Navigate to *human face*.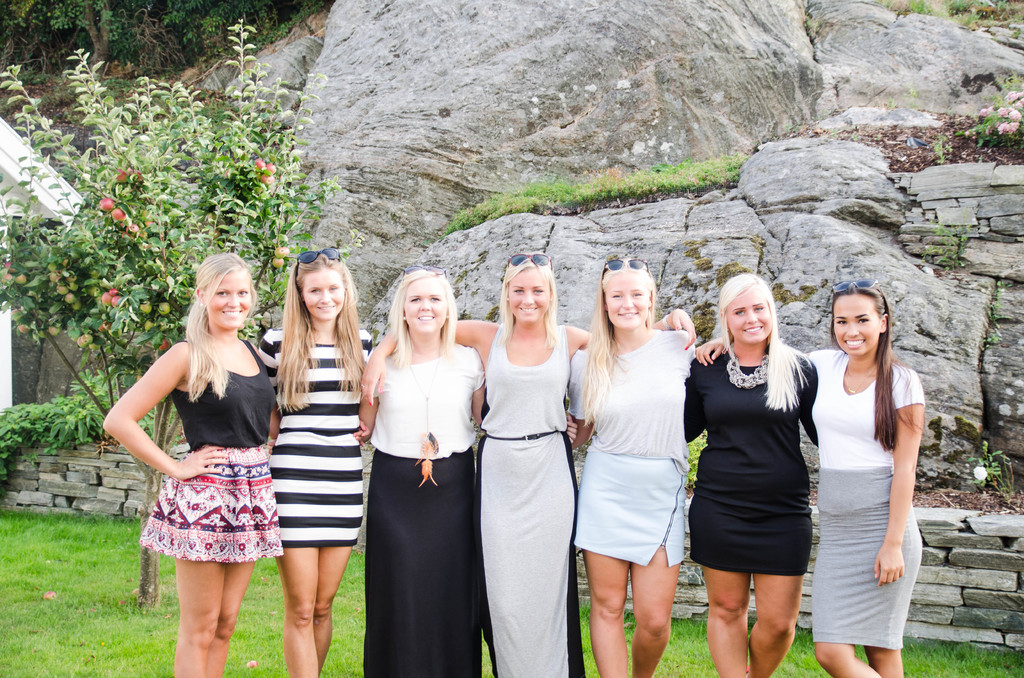
Navigation target: (601,268,652,331).
